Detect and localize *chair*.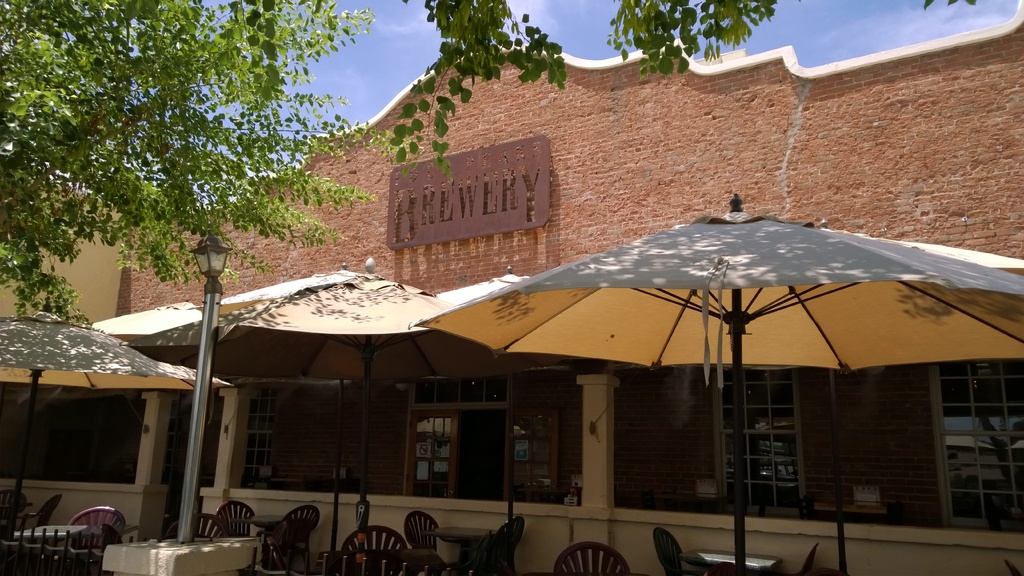
Localized at box(652, 527, 710, 575).
